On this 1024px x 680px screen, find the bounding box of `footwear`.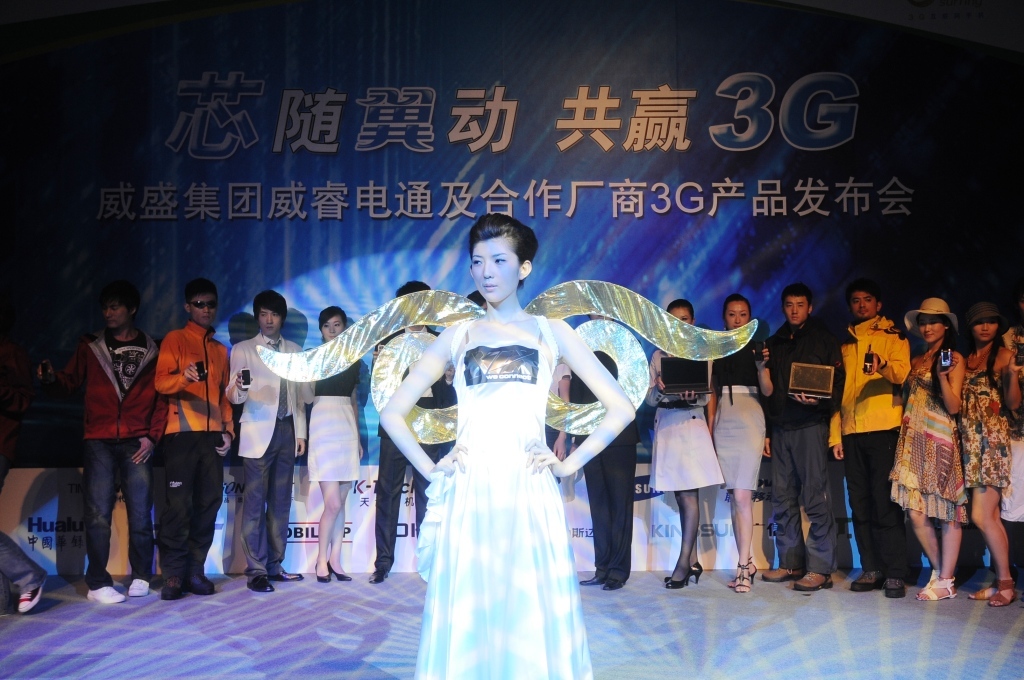
Bounding box: bbox=(581, 573, 605, 583).
